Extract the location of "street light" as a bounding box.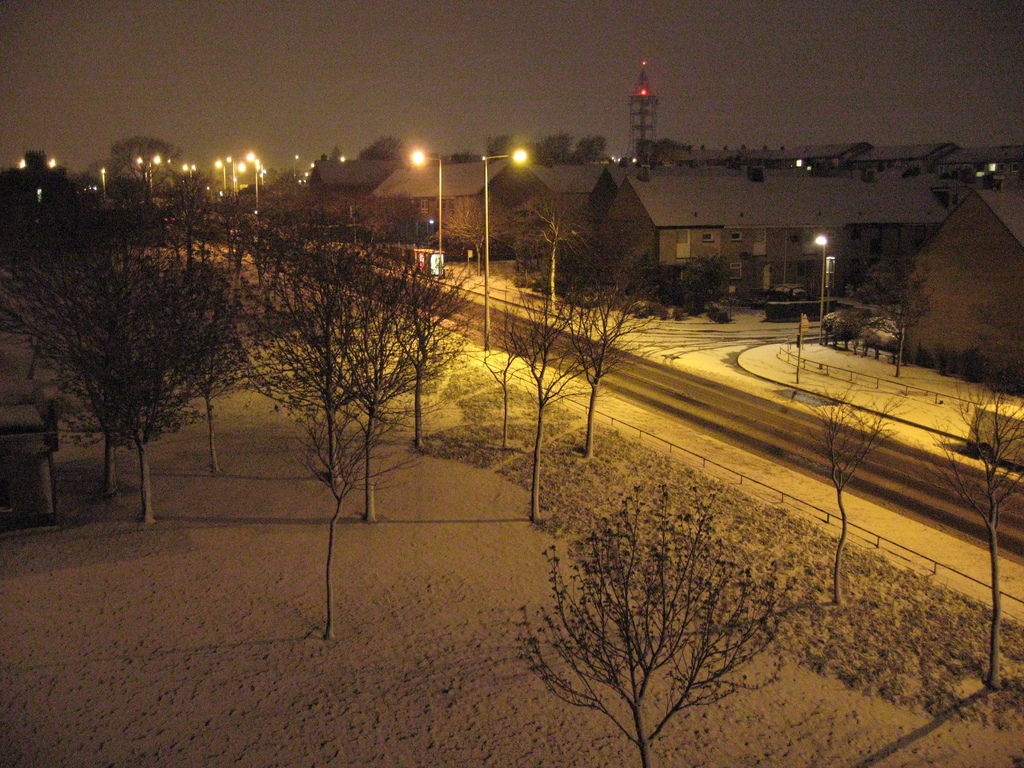
{"left": 810, "top": 234, "right": 834, "bottom": 345}.
